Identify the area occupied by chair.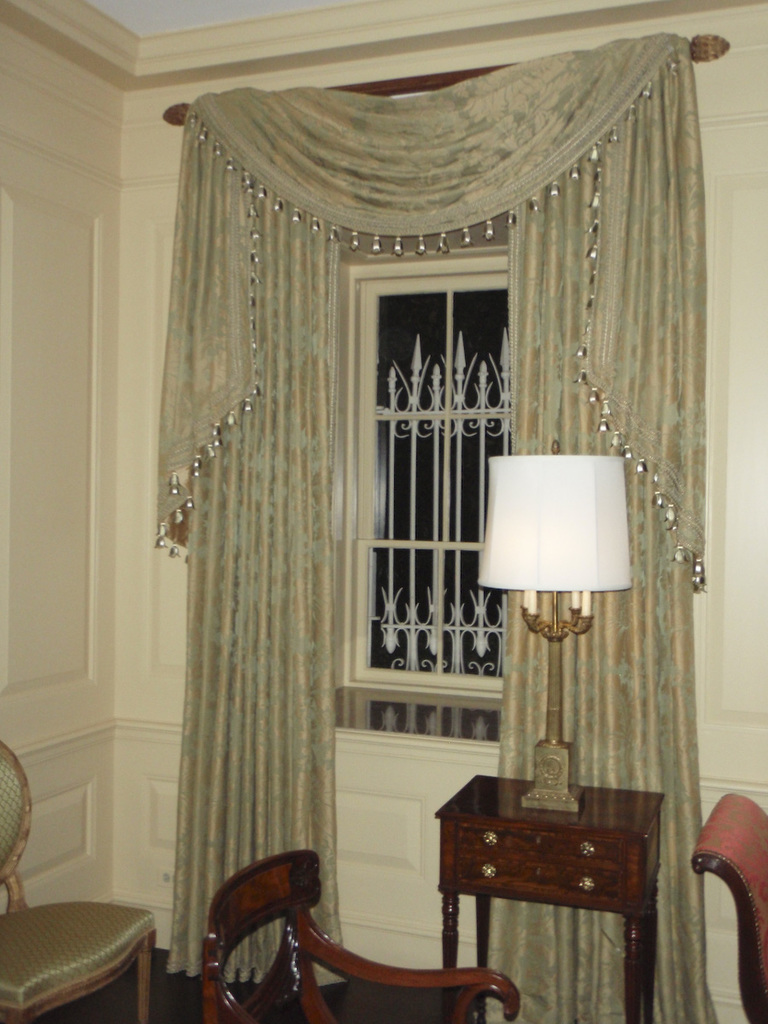
Area: Rect(0, 730, 150, 1020).
